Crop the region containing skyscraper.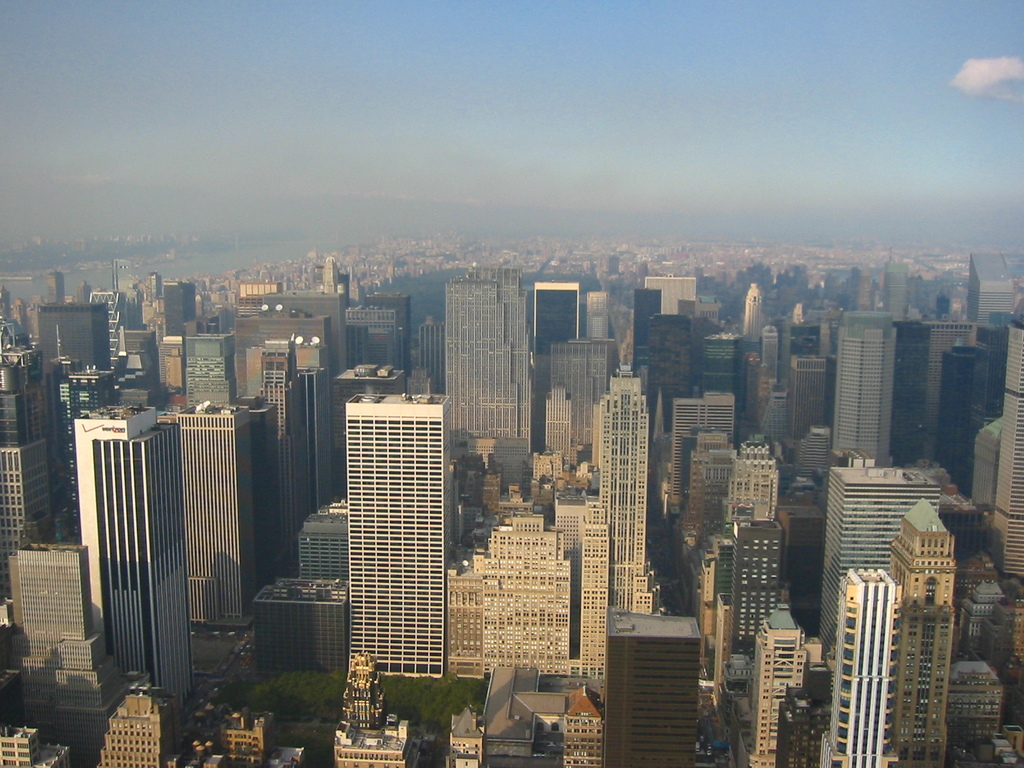
Crop region: 68,401,191,723.
